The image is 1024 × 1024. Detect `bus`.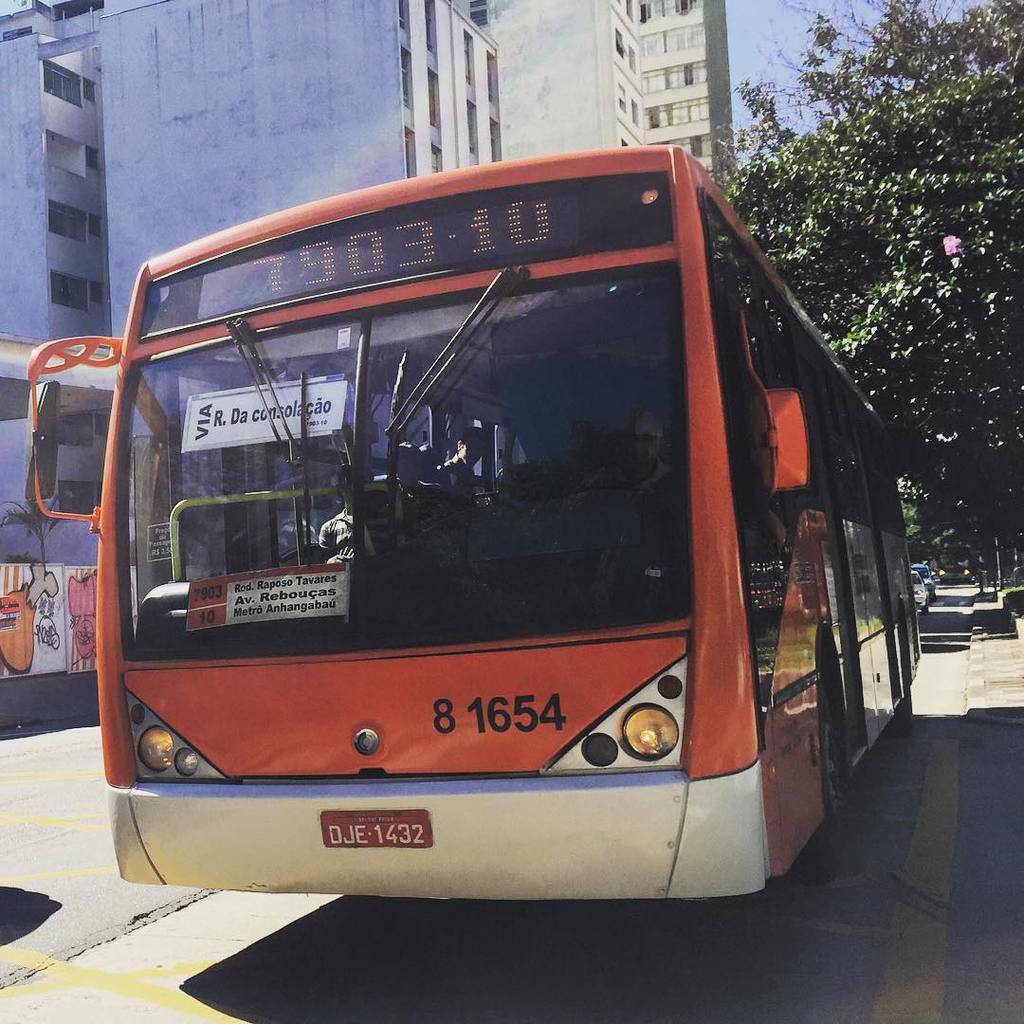
Detection: Rect(23, 143, 923, 899).
